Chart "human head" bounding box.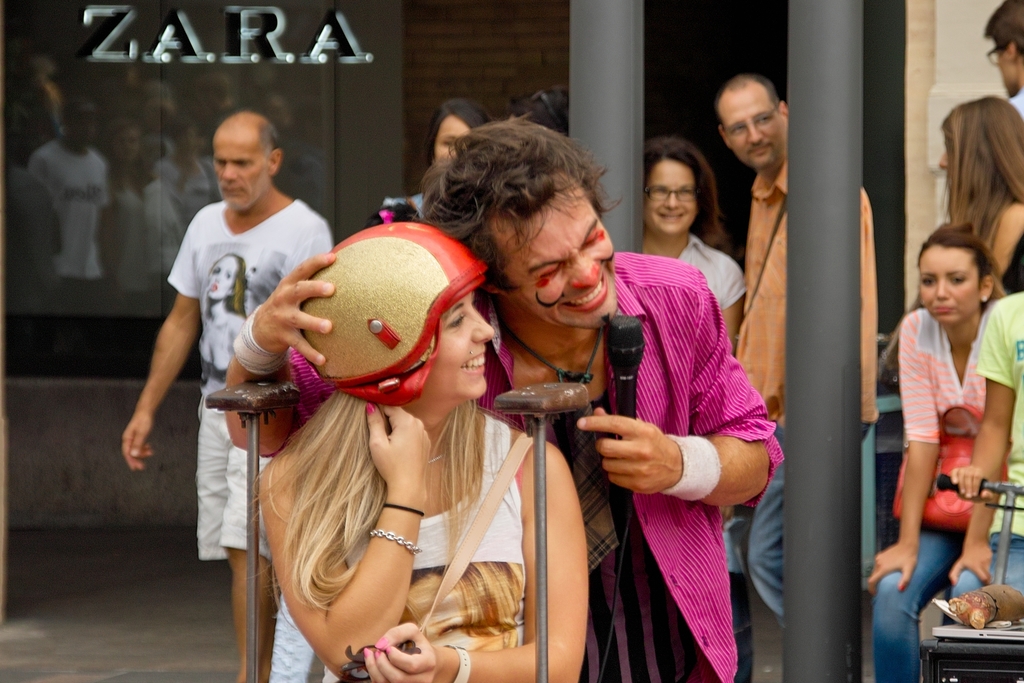
Charted: (980, 0, 1023, 93).
